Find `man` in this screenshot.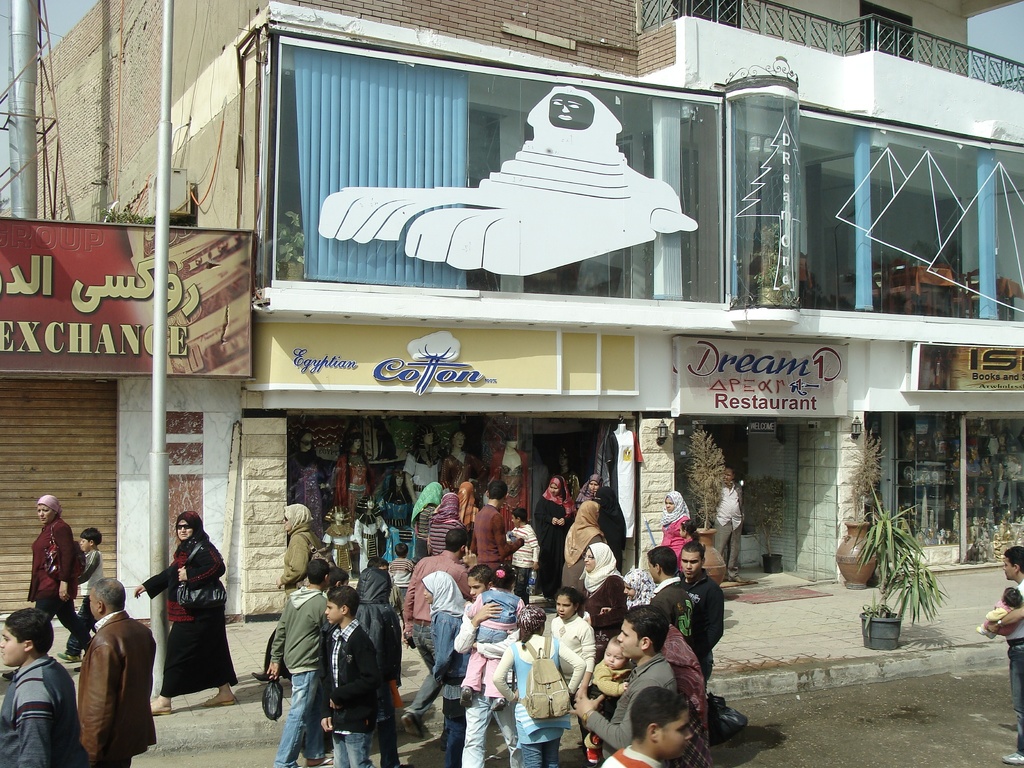
The bounding box for `man` is {"x1": 399, "y1": 531, "x2": 477, "y2": 738}.
